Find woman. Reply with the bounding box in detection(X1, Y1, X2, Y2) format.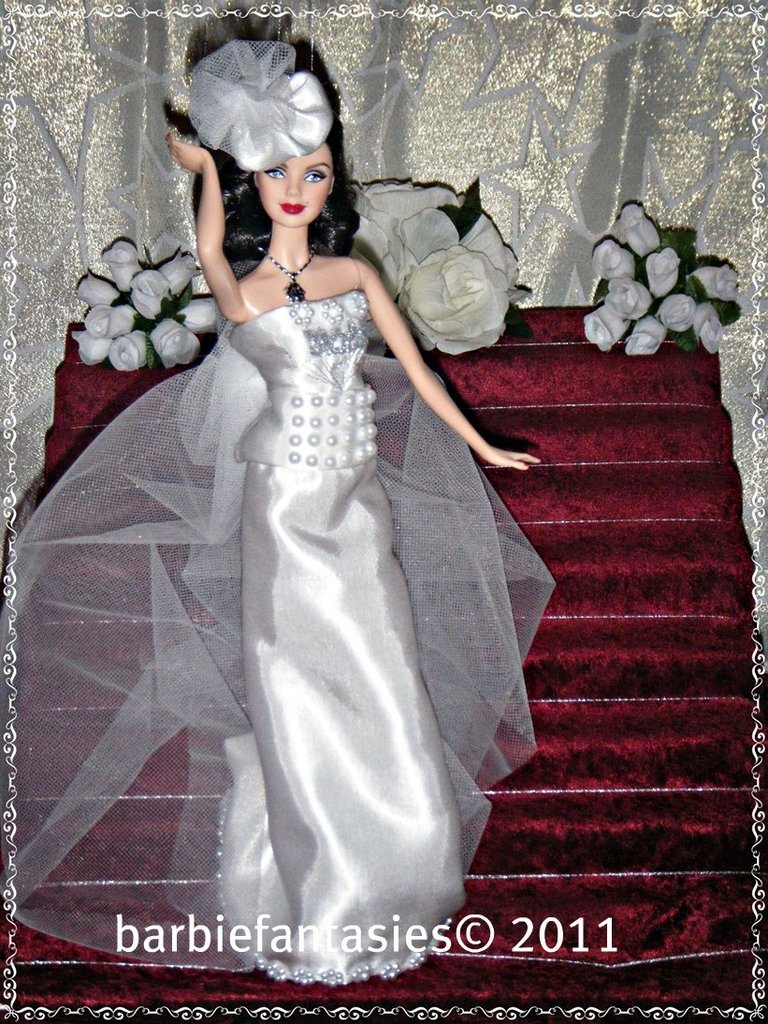
detection(117, 119, 492, 971).
